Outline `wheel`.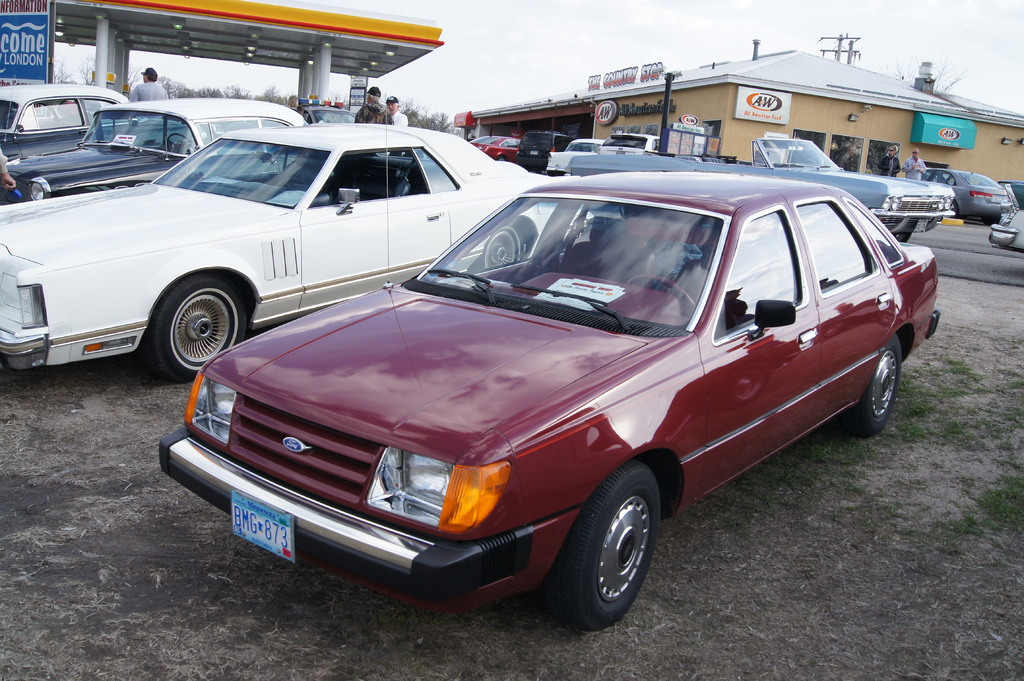
Outline: locate(147, 271, 252, 383).
